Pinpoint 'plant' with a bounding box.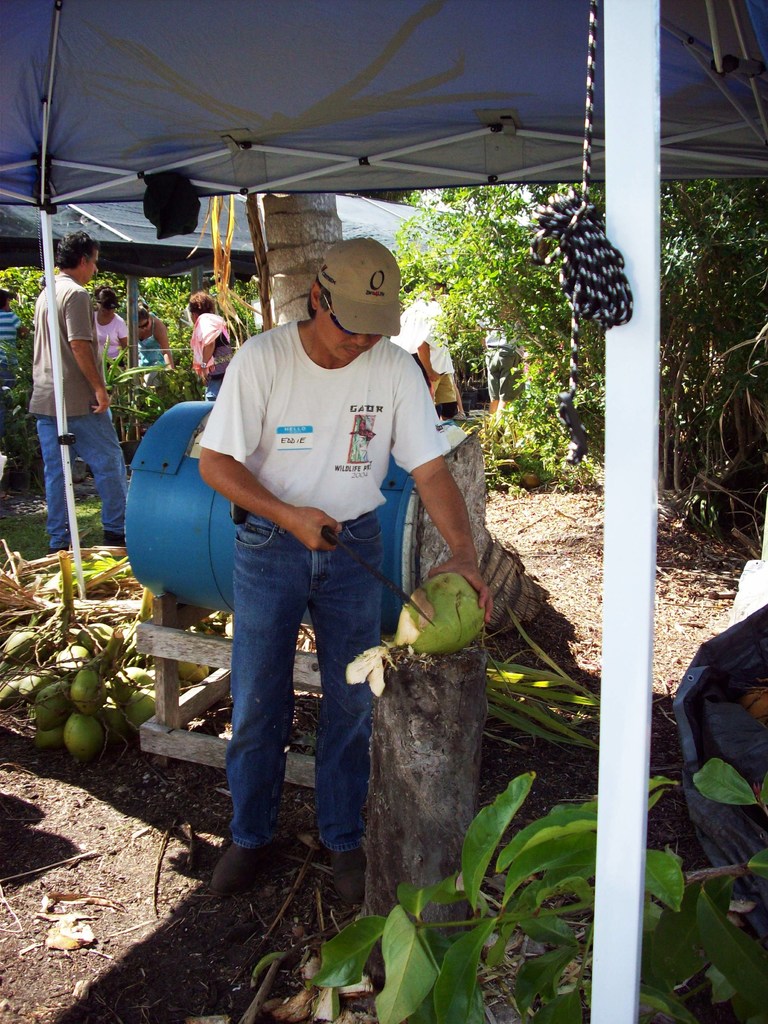
rect(457, 344, 604, 490).
